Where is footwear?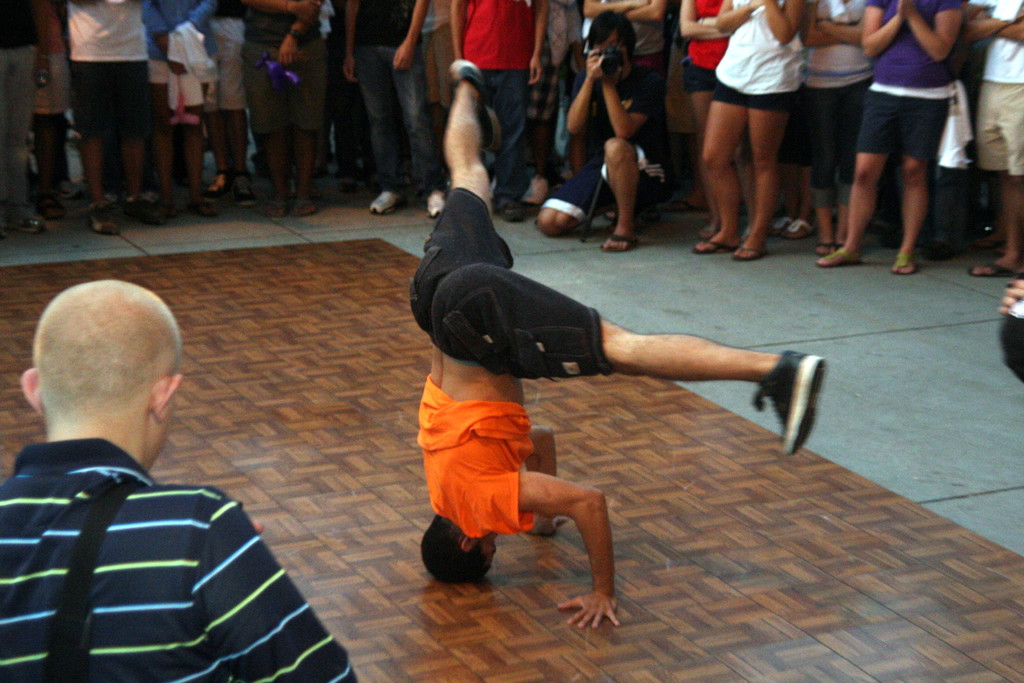
{"x1": 754, "y1": 343, "x2": 826, "y2": 467}.
